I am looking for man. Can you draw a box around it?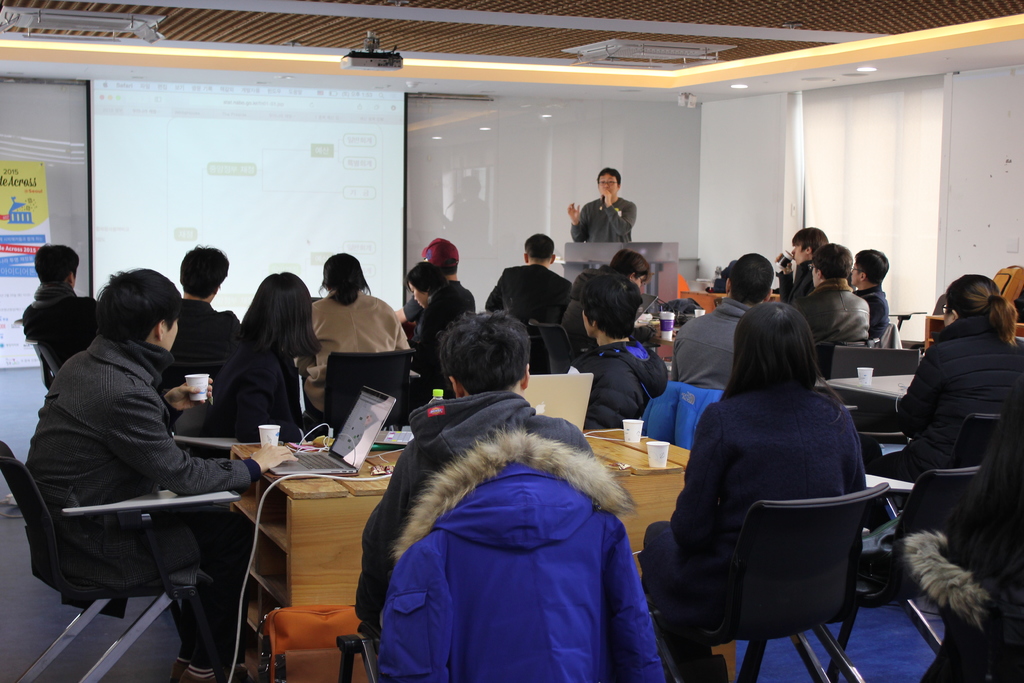
Sure, the bounding box is crop(357, 311, 671, 682).
